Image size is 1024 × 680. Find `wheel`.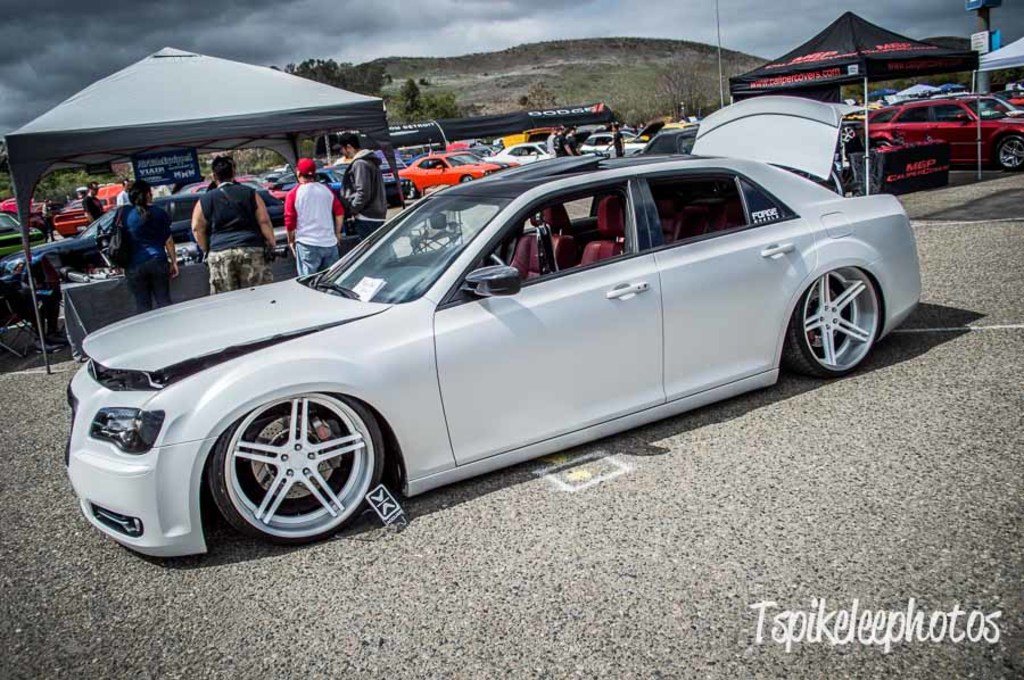
region(464, 175, 473, 182).
